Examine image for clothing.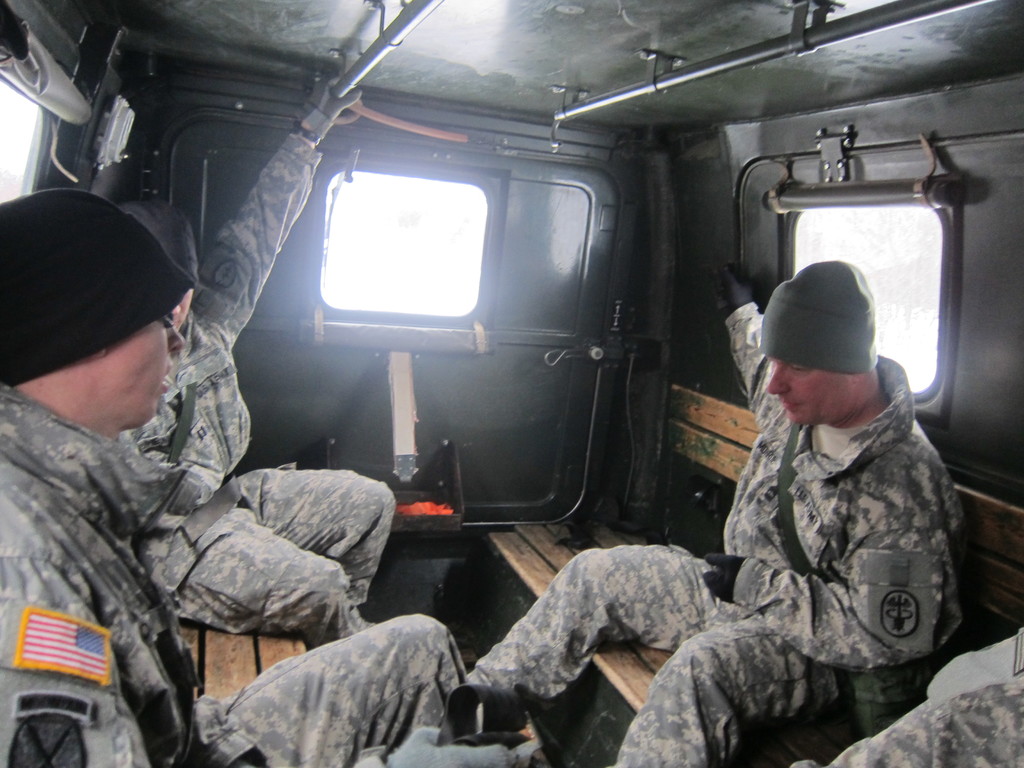
Examination result: 467, 301, 969, 767.
